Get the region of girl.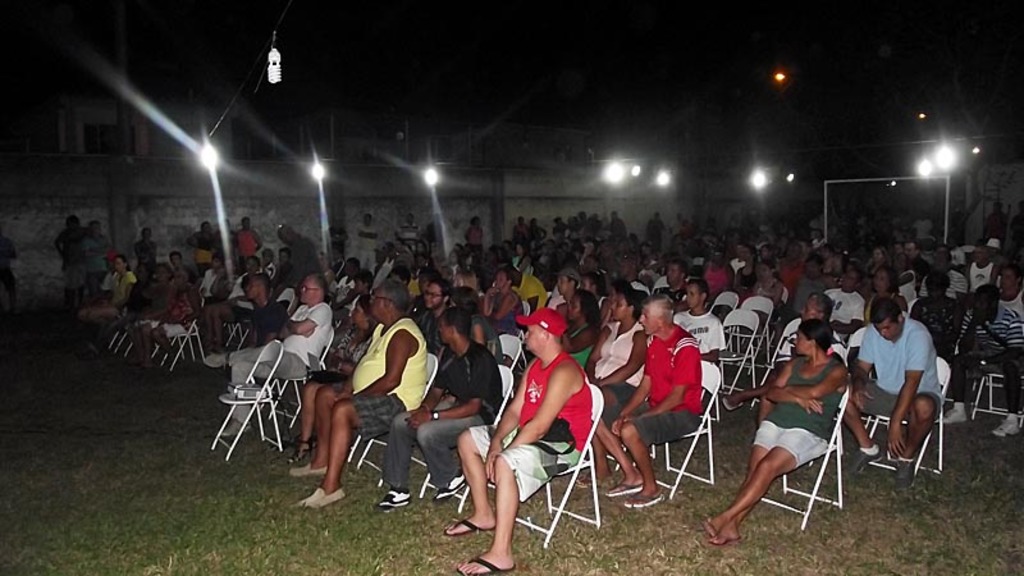
pyautogui.locateOnScreen(562, 288, 605, 369).
